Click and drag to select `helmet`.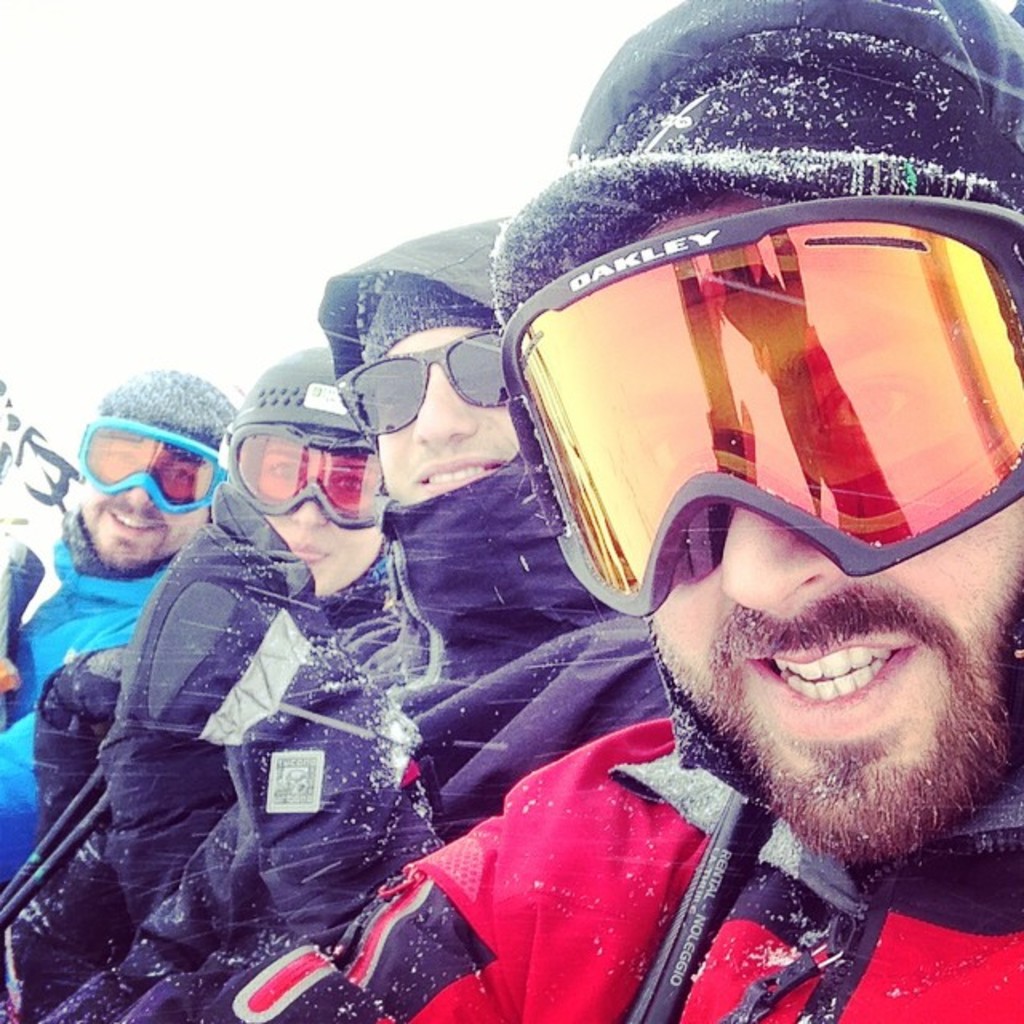
Selection: 229,341,365,437.
